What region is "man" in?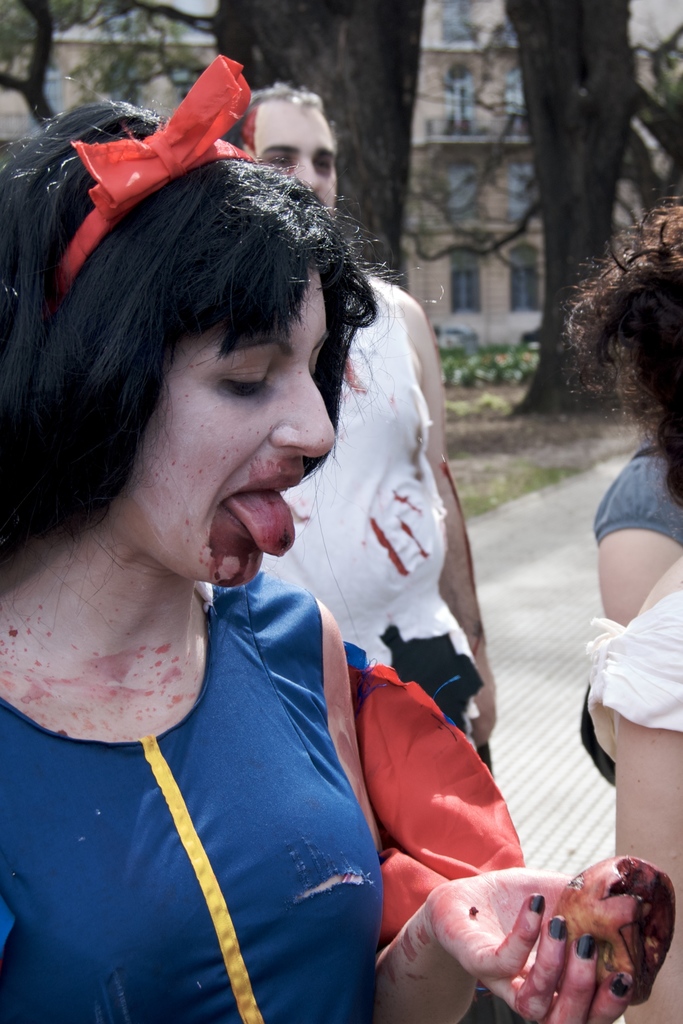
pyautogui.locateOnScreen(230, 85, 499, 789).
